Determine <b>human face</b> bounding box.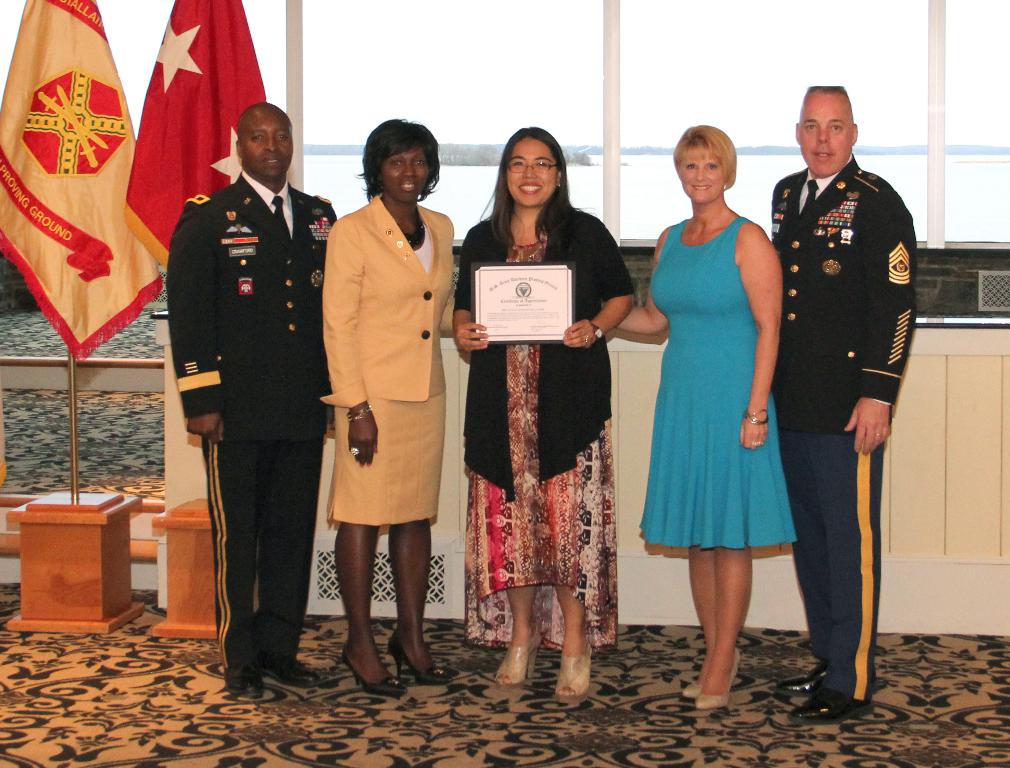
Determined: 243:111:294:176.
